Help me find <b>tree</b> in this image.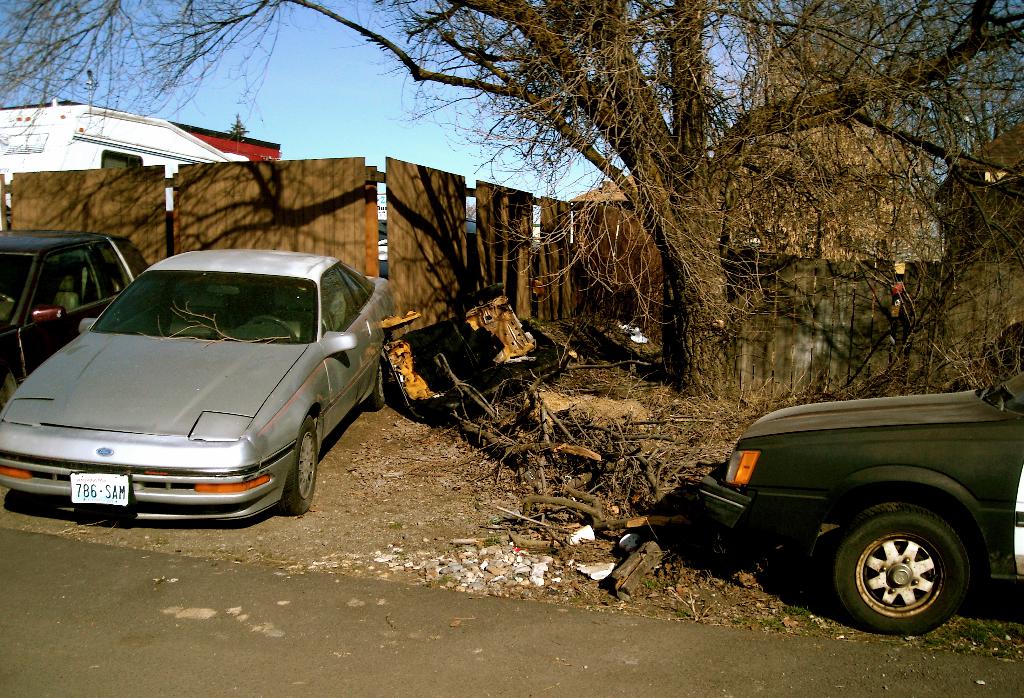
Found it: region(0, 0, 1023, 401).
